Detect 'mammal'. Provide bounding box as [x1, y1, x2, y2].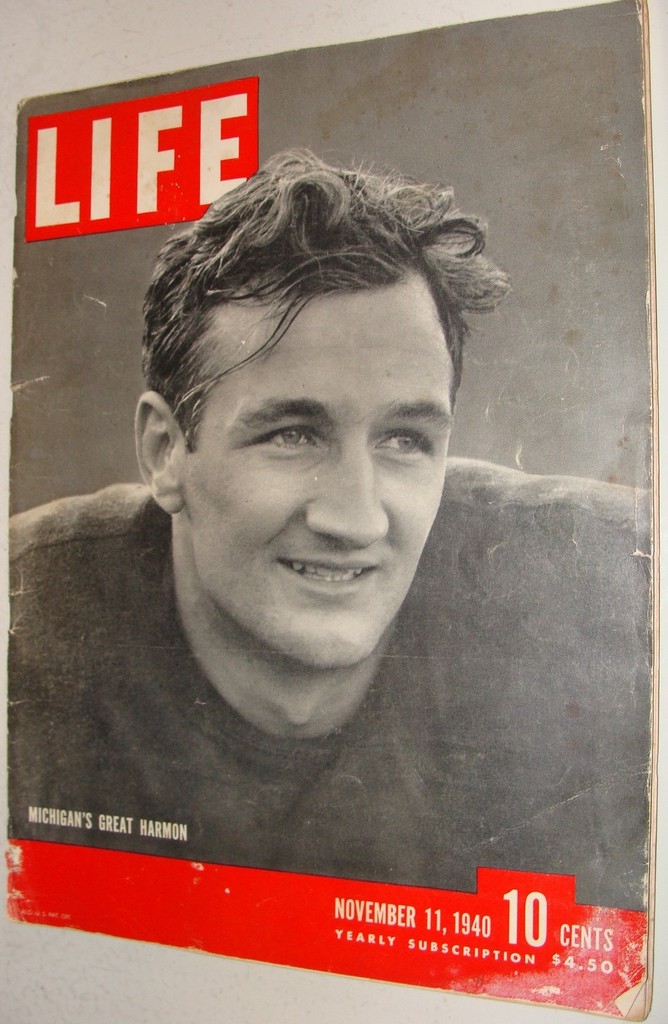
[40, 120, 607, 878].
